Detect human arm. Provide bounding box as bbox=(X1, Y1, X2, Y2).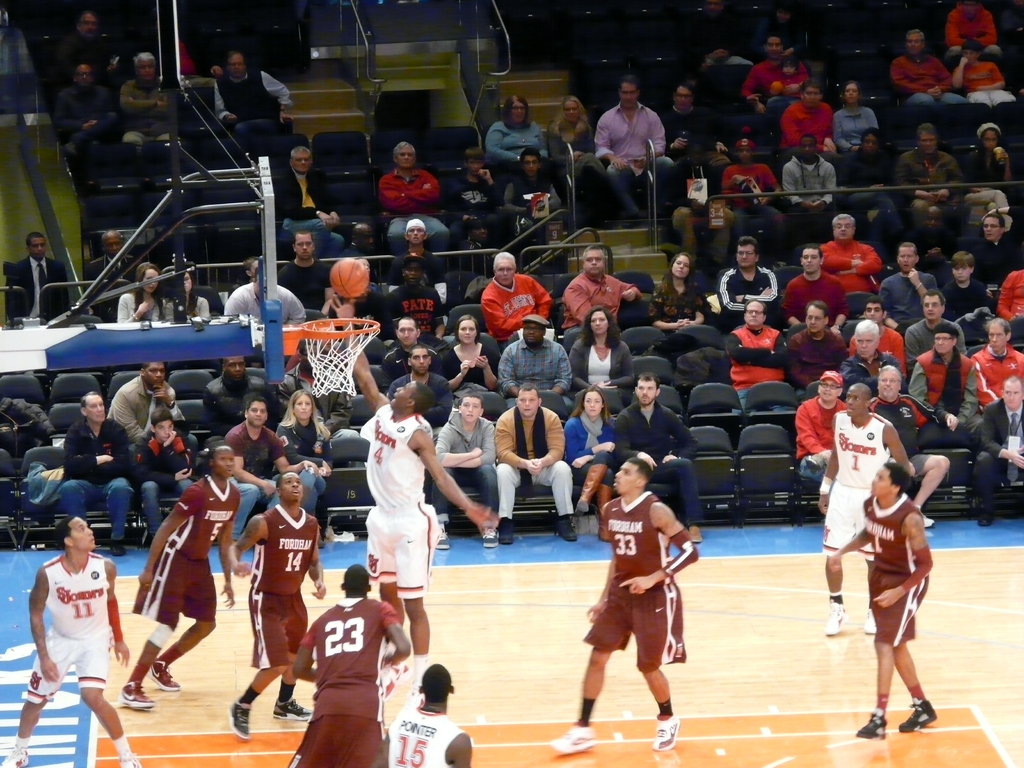
bbox=(371, 728, 392, 767).
